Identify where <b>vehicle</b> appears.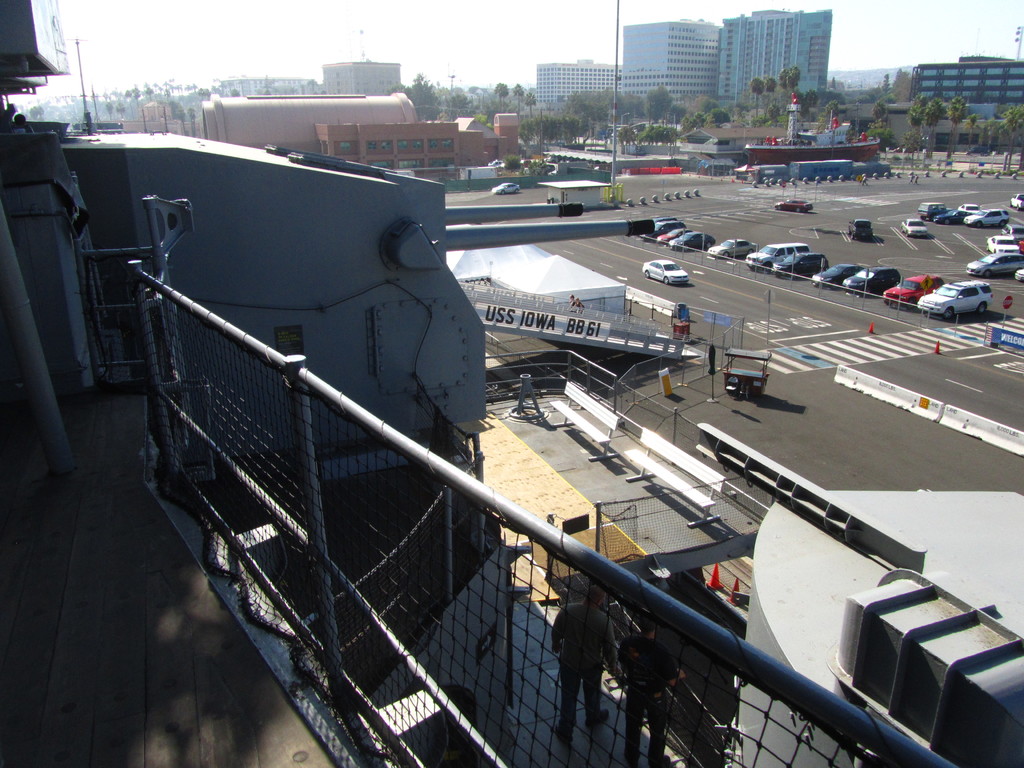
Appears at region(650, 214, 671, 228).
